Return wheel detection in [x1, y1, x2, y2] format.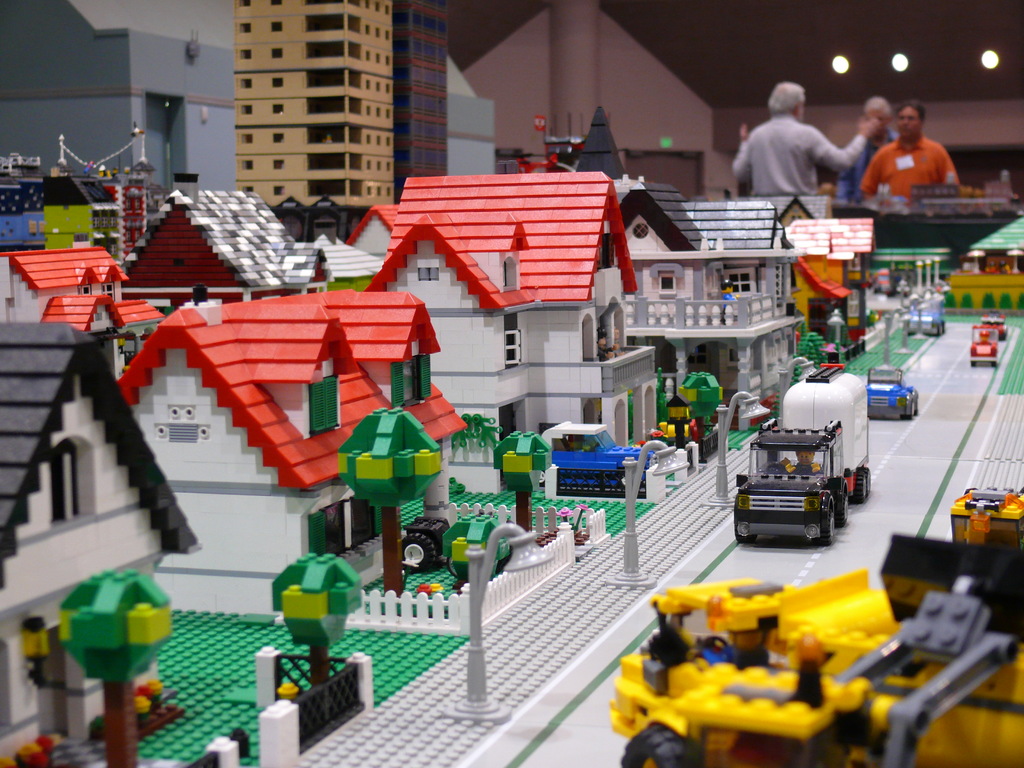
[840, 495, 847, 527].
